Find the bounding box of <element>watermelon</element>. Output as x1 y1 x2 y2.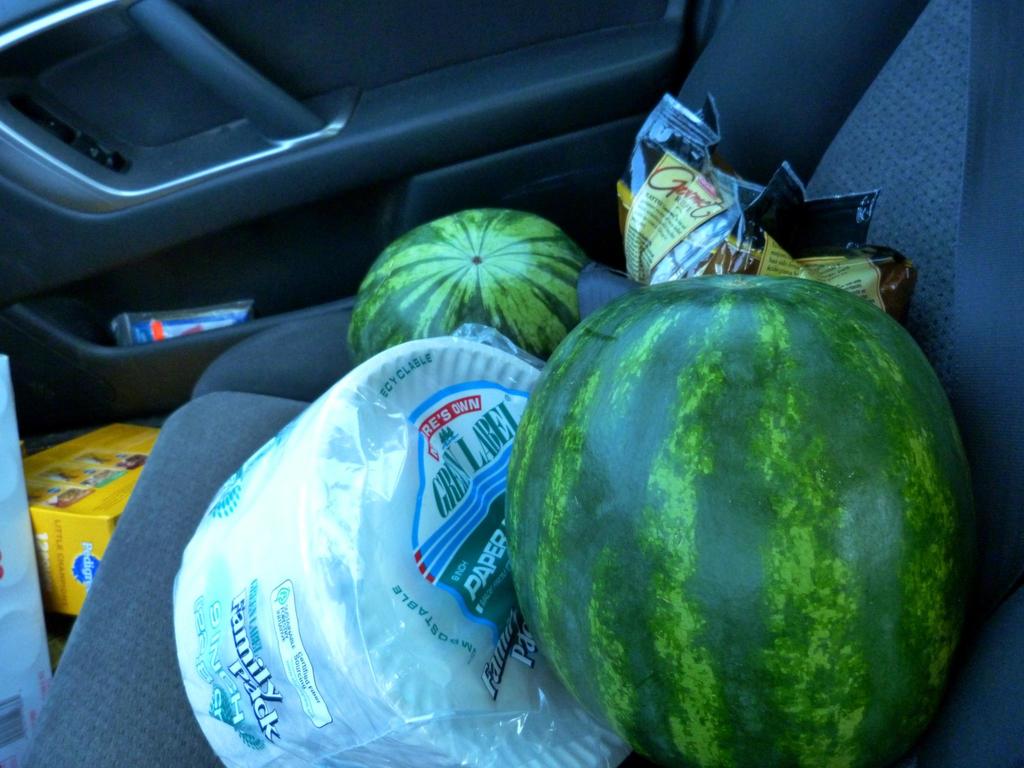
341 208 590 364.
